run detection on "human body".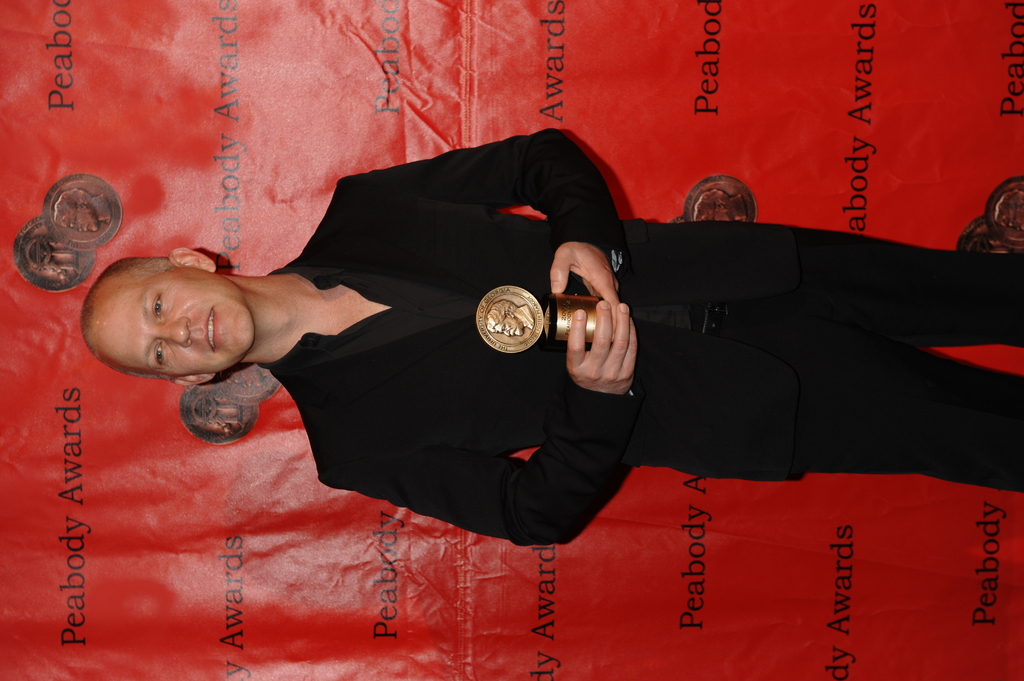
Result: select_region(81, 123, 1023, 548).
